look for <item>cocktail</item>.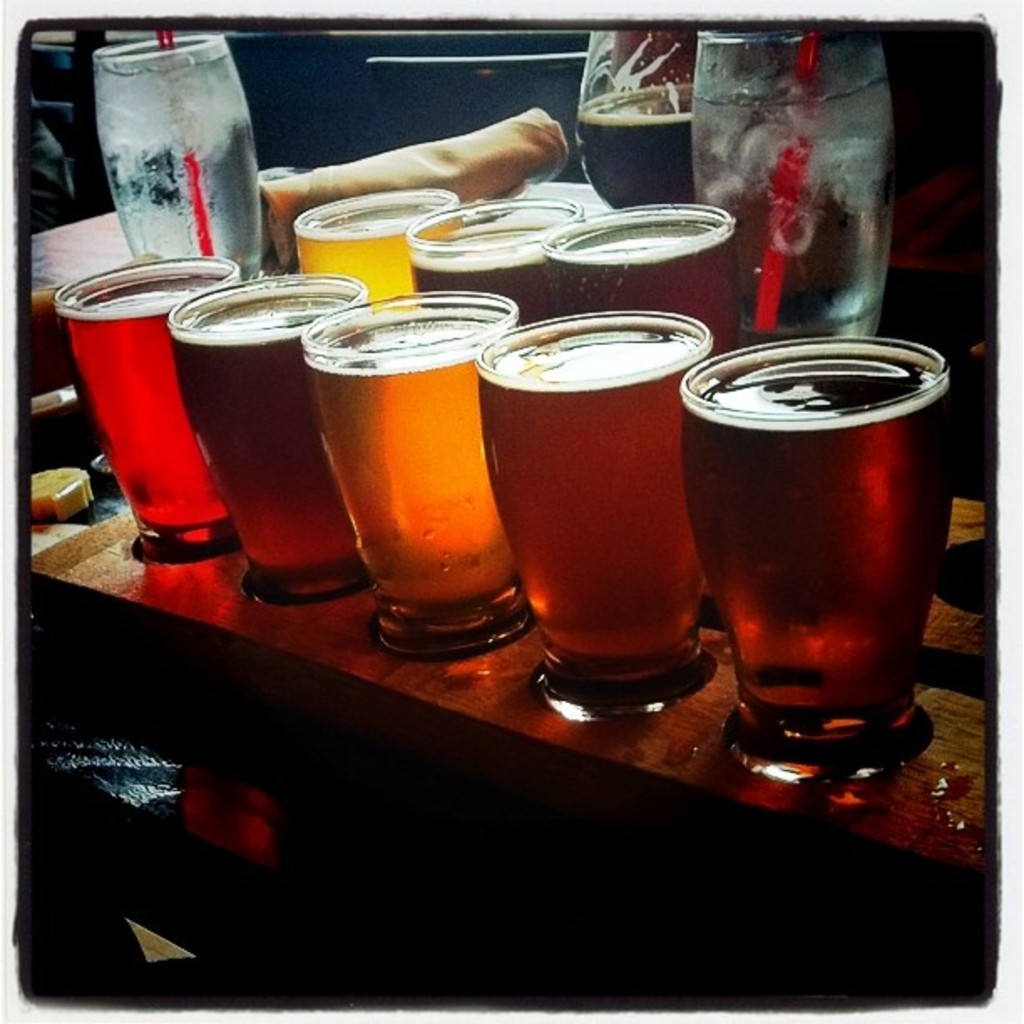
Found: <bbox>678, 28, 907, 348</bbox>.
